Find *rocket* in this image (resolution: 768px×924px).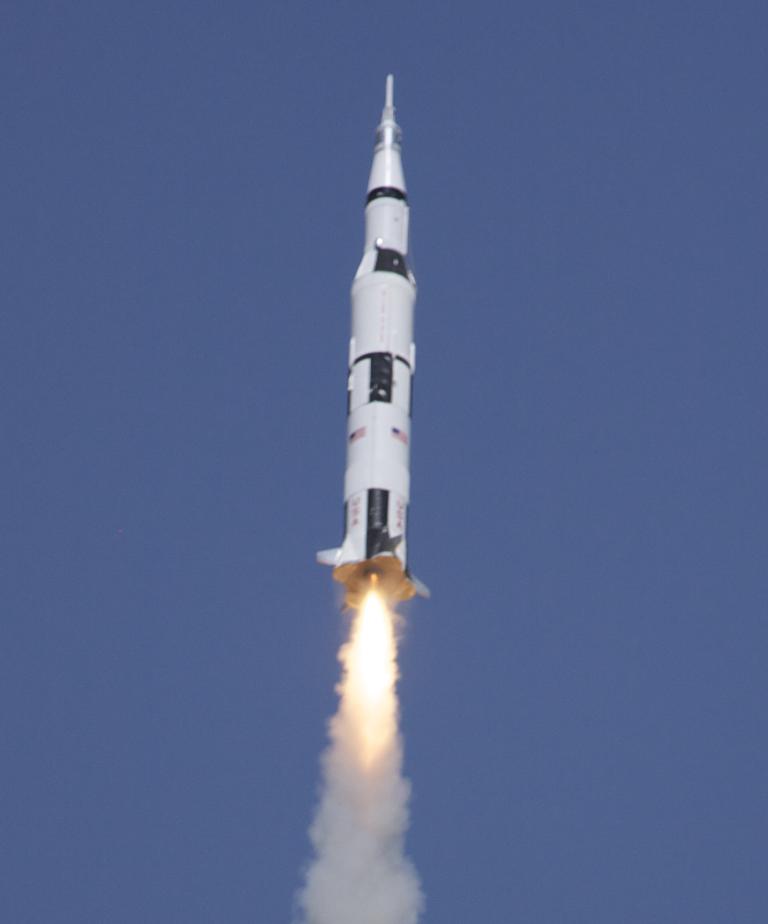
l=312, t=71, r=430, b=598.
